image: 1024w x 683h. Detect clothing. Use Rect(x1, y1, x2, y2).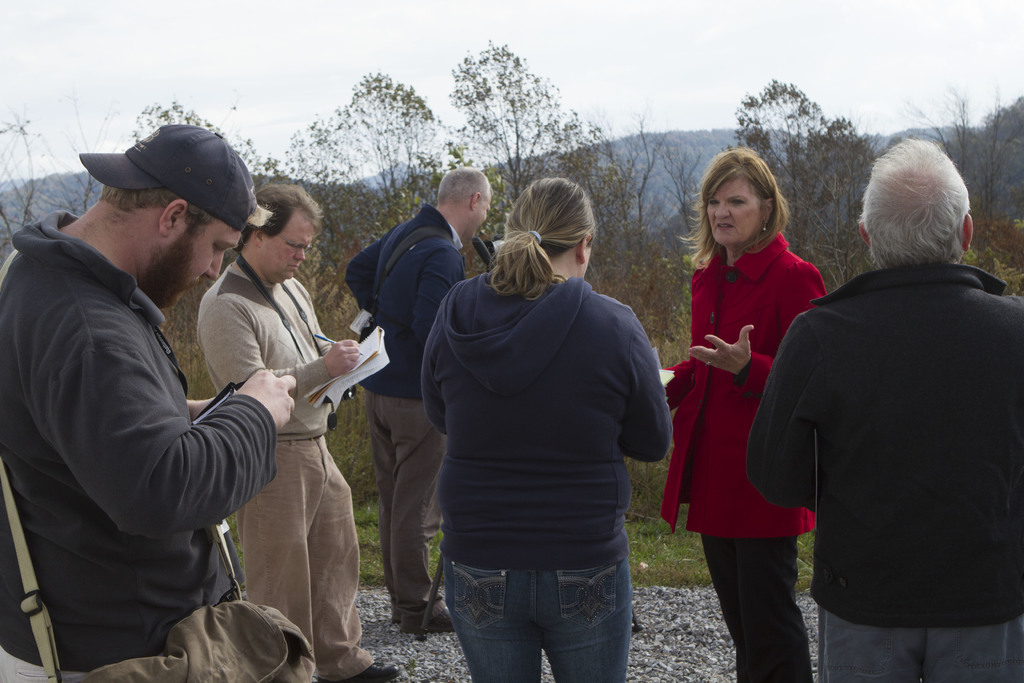
Rect(340, 201, 463, 629).
